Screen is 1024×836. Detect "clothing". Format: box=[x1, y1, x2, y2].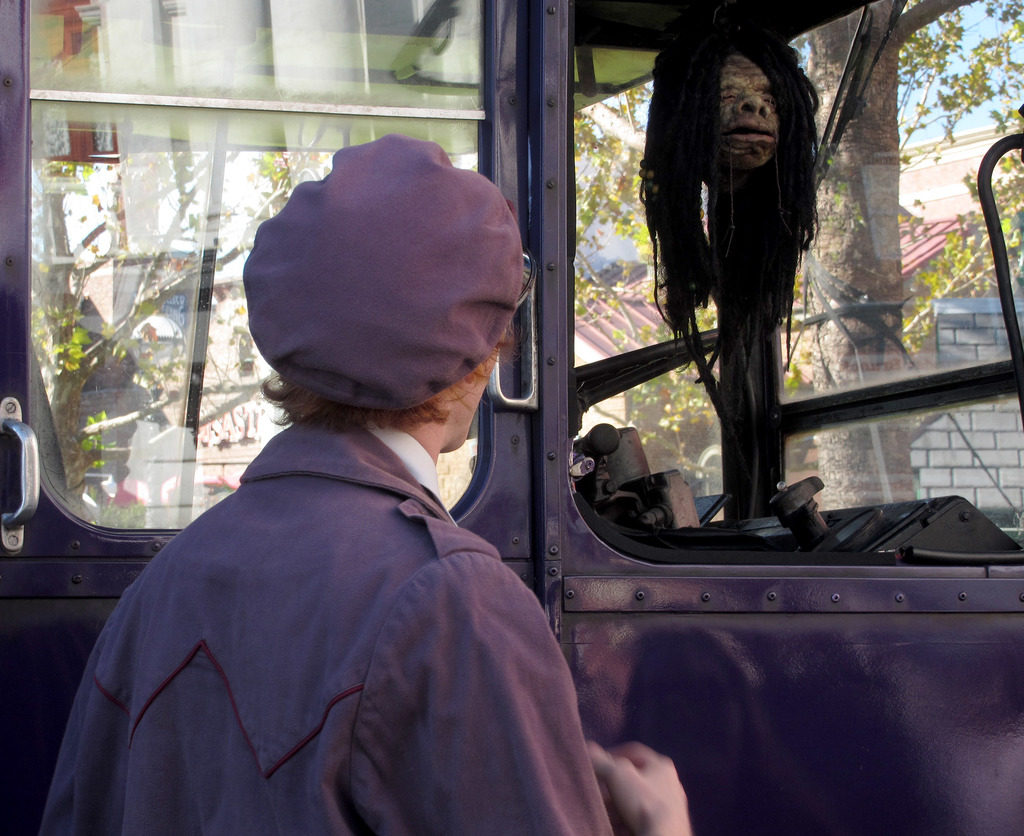
box=[65, 316, 602, 835].
